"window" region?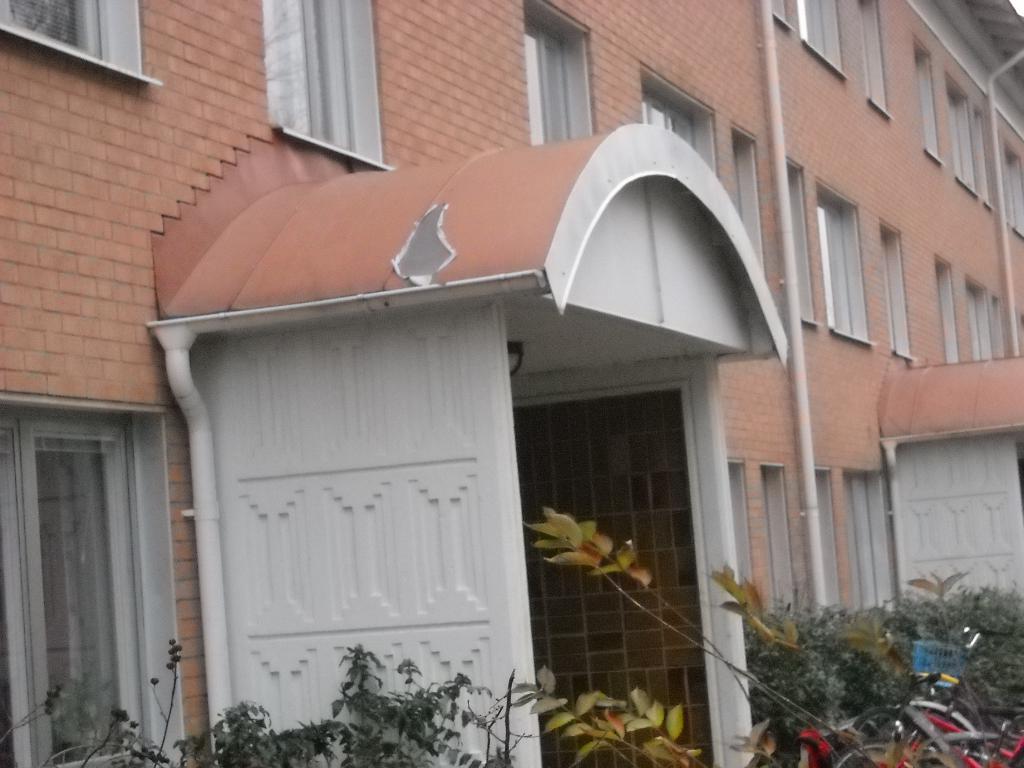
rect(640, 66, 724, 179)
